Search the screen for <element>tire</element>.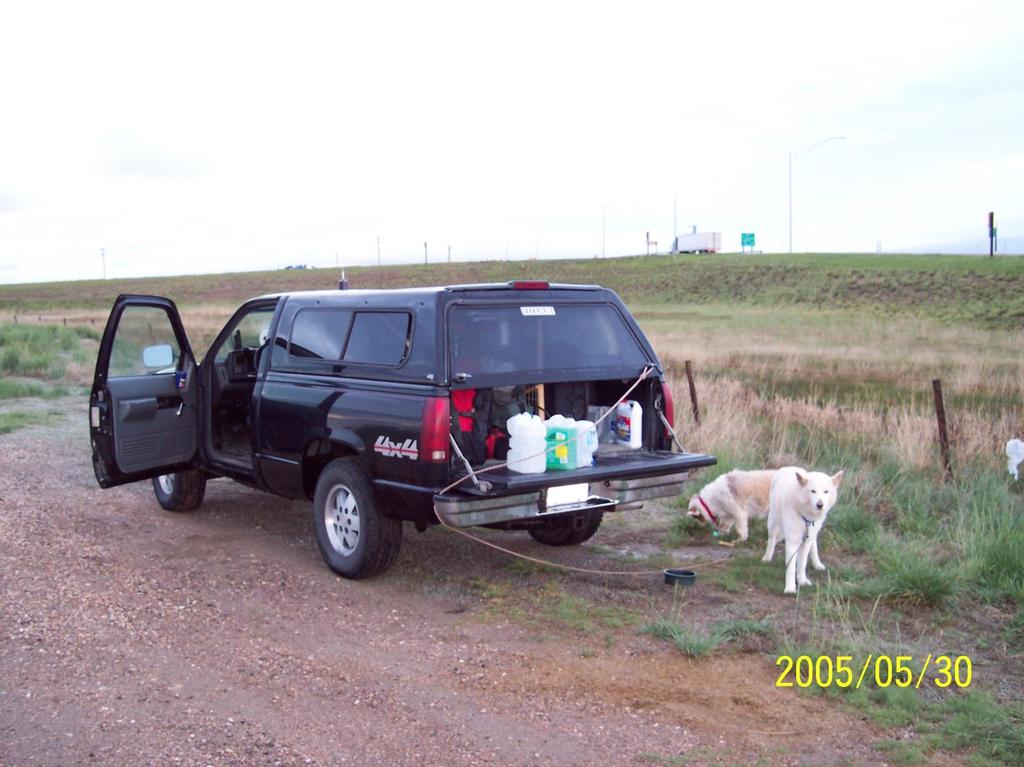
Found at 296:456:386:575.
